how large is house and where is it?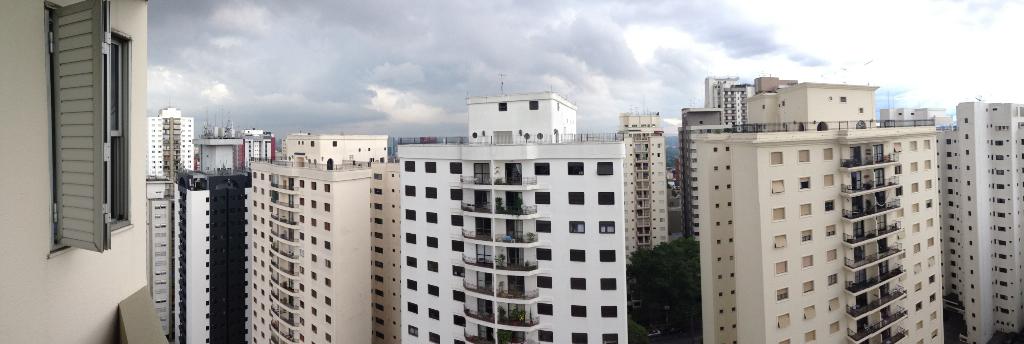
Bounding box: {"x1": 370, "y1": 161, "x2": 399, "y2": 343}.
